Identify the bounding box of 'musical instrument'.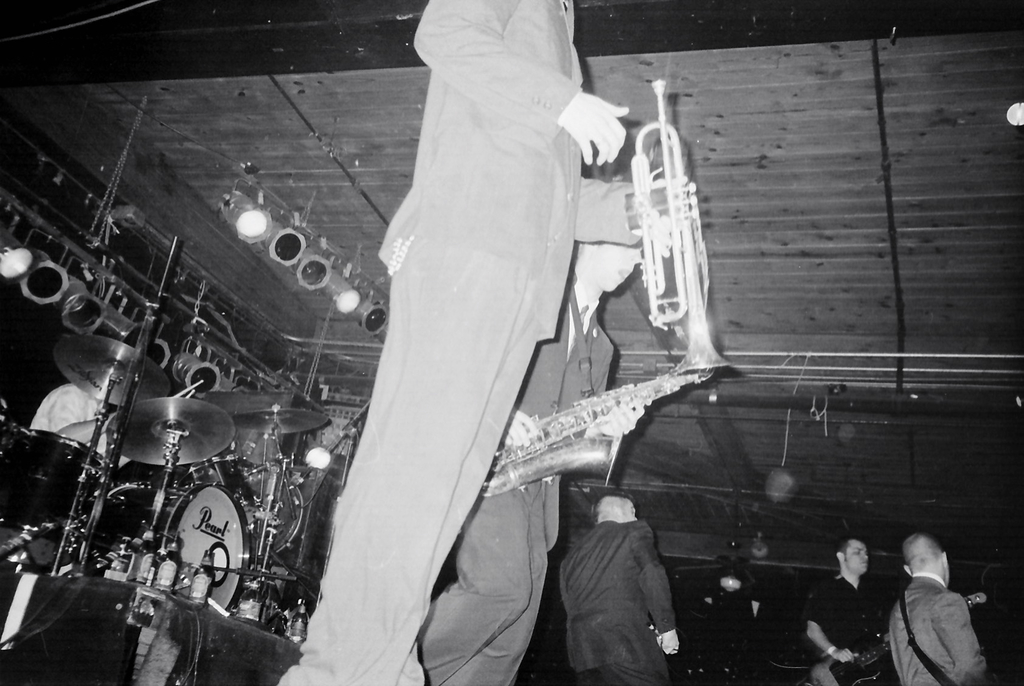
[51, 332, 183, 399].
